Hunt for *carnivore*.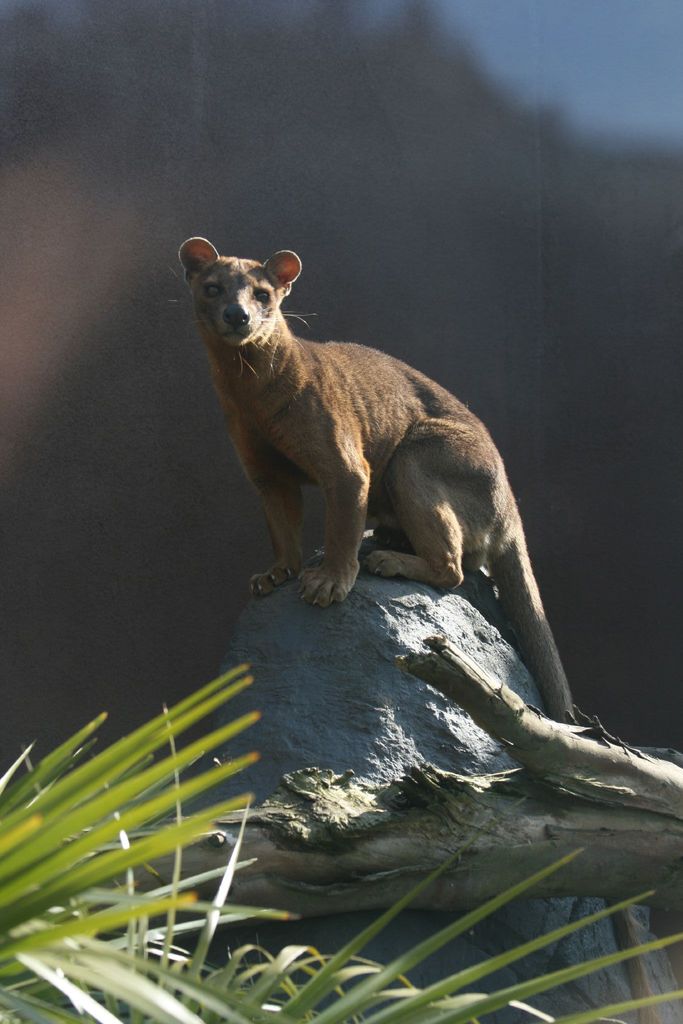
Hunted down at (209,249,586,658).
